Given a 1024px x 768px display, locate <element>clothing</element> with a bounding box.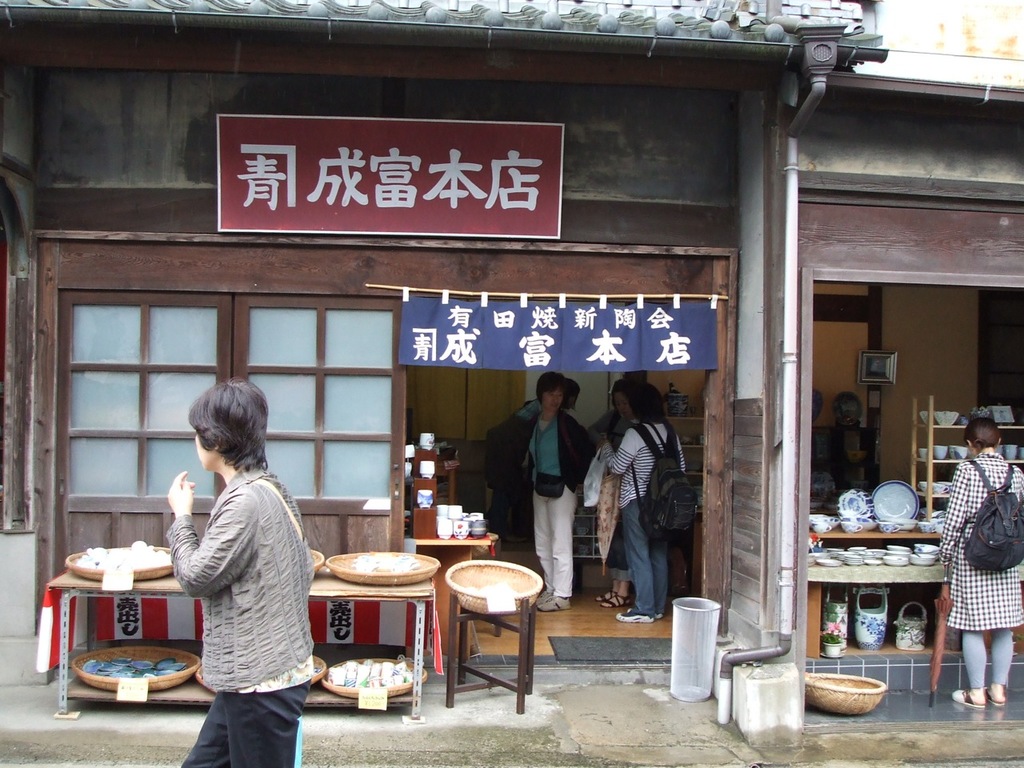
Located: select_region(158, 431, 310, 738).
